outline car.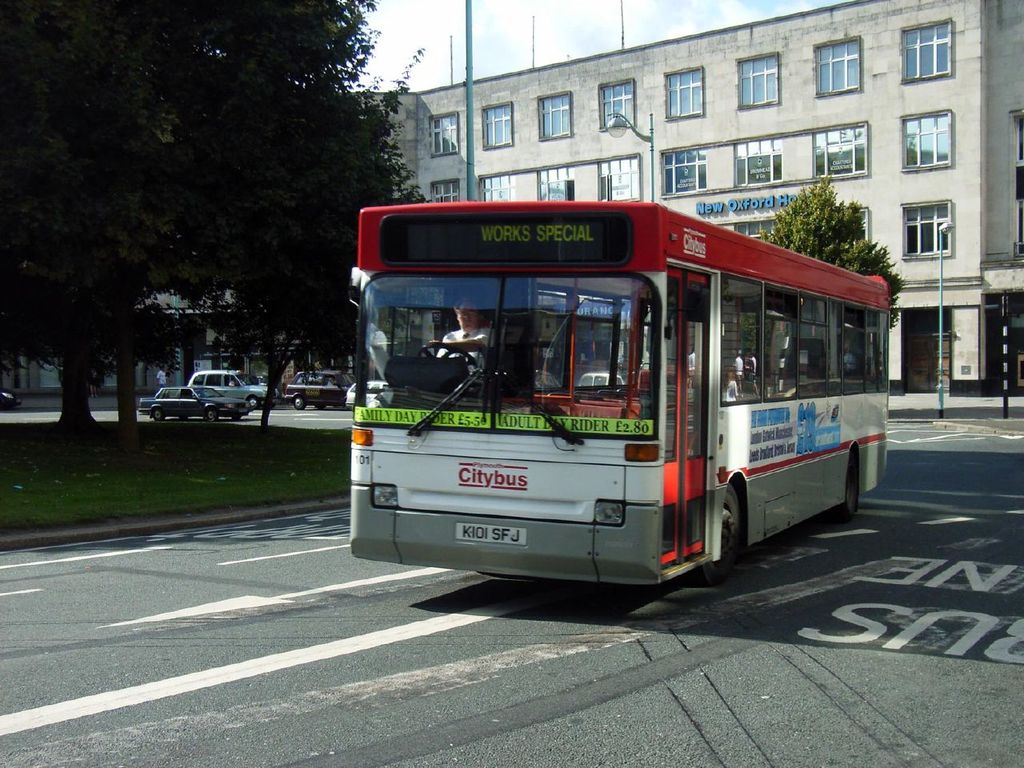
Outline: 343,380,387,406.
